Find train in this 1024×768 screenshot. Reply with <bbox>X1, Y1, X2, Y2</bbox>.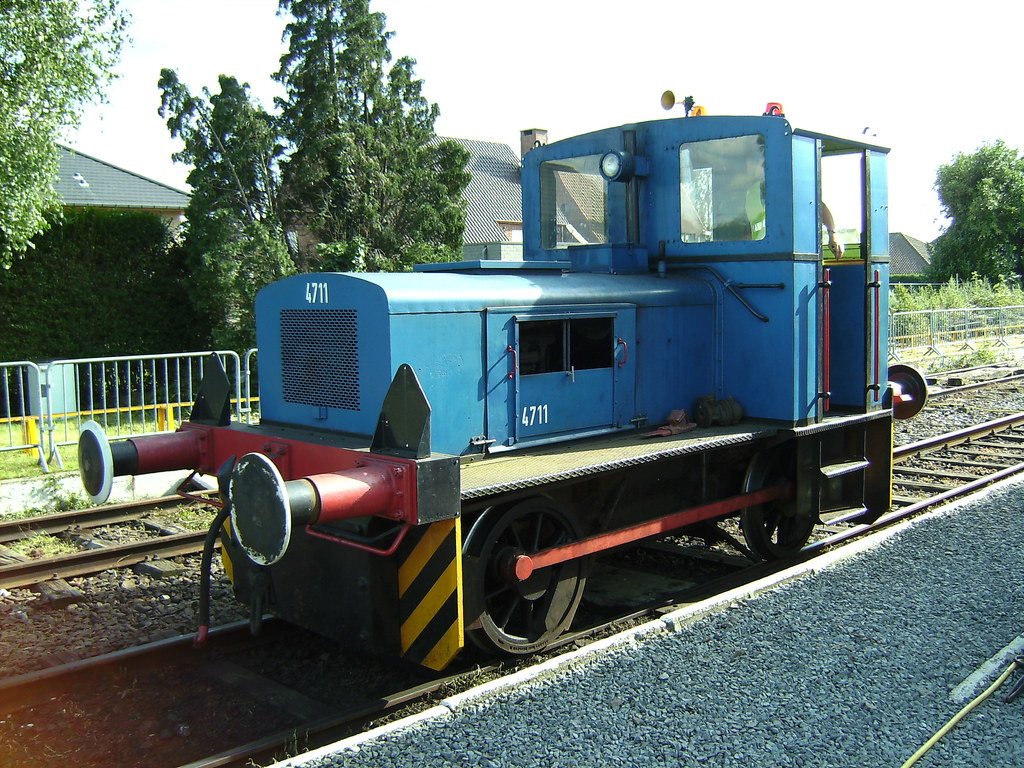
<bbox>73, 113, 930, 669</bbox>.
